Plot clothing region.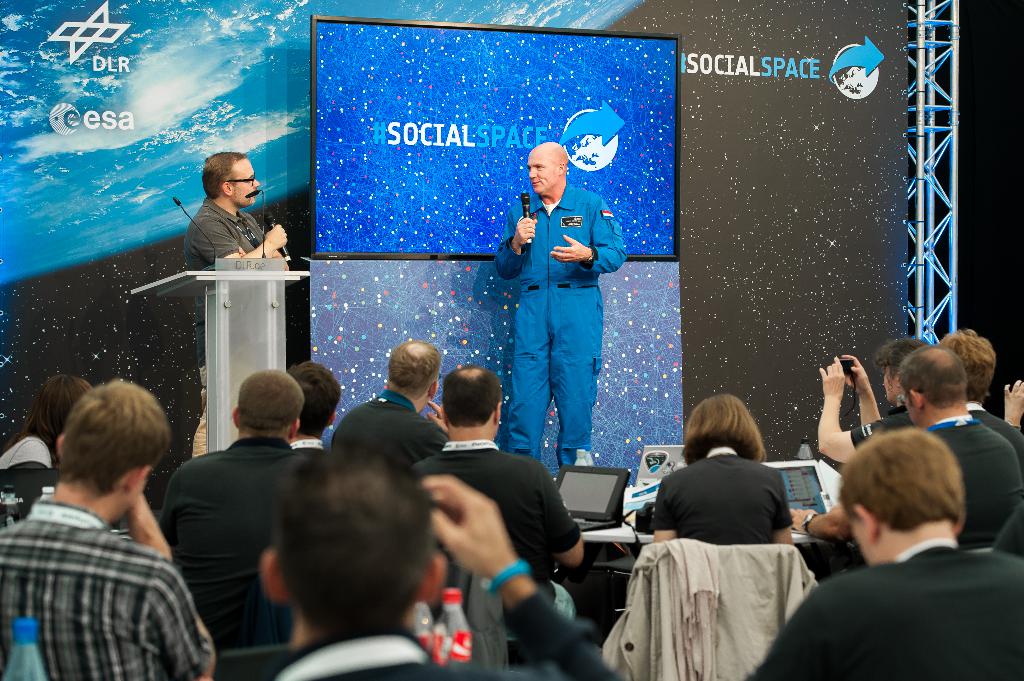
Plotted at bbox=(340, 391, 446, 488).
